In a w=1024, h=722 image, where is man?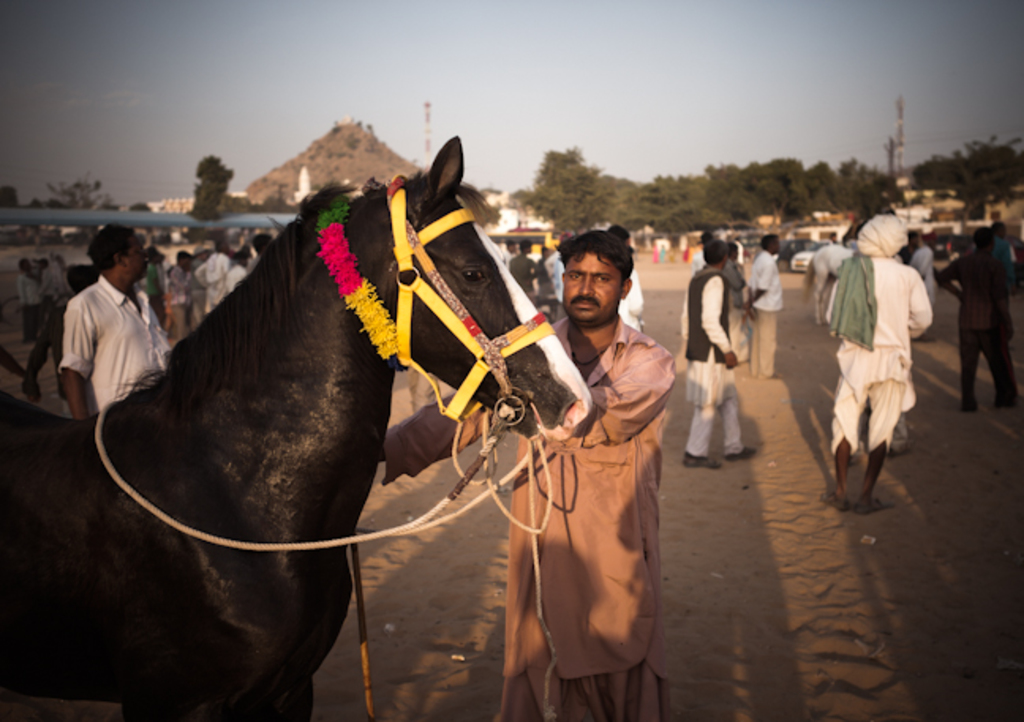
rect(936, 224, 1018, 416).
